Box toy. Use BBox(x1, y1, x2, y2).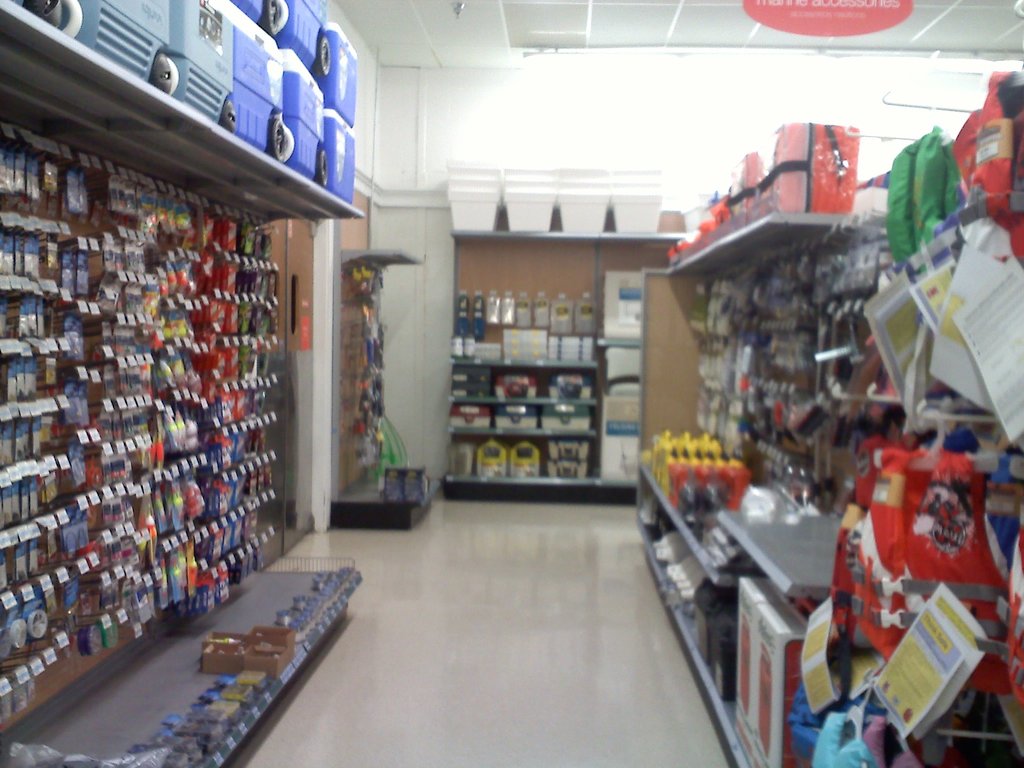
BBox(901, 438, 1021, 594).
